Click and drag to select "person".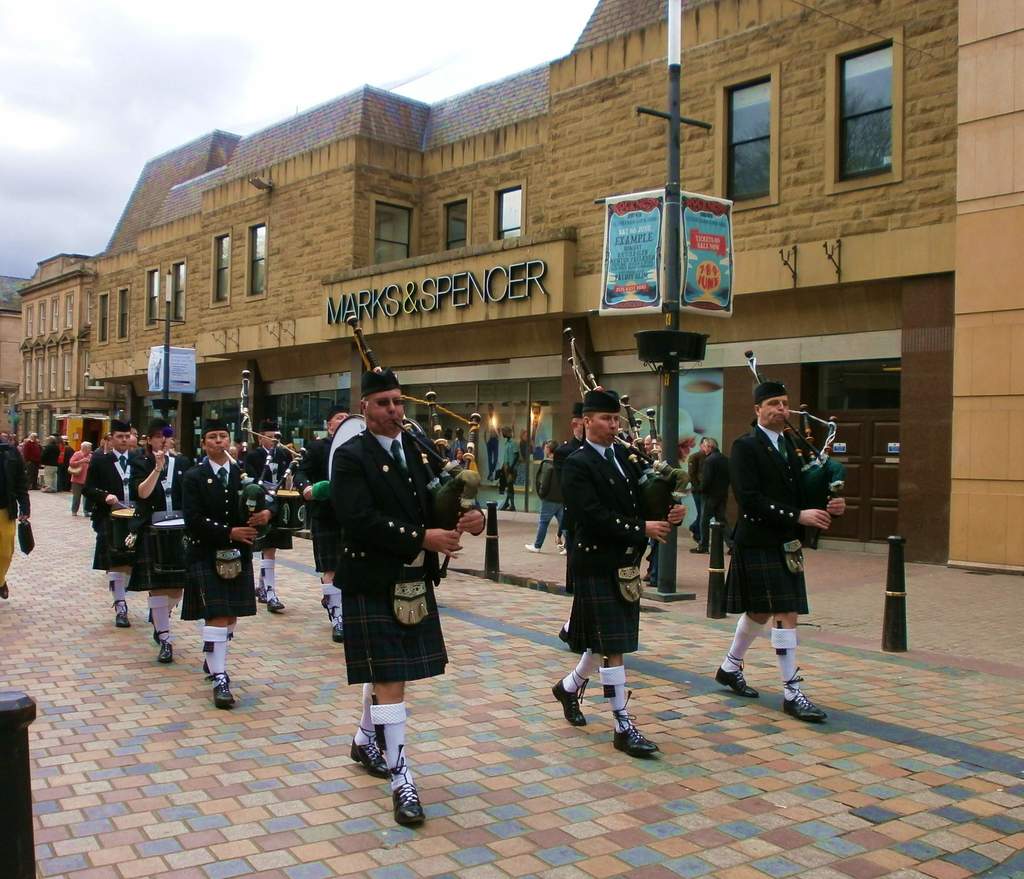
Selection: [687,436,705,538].
